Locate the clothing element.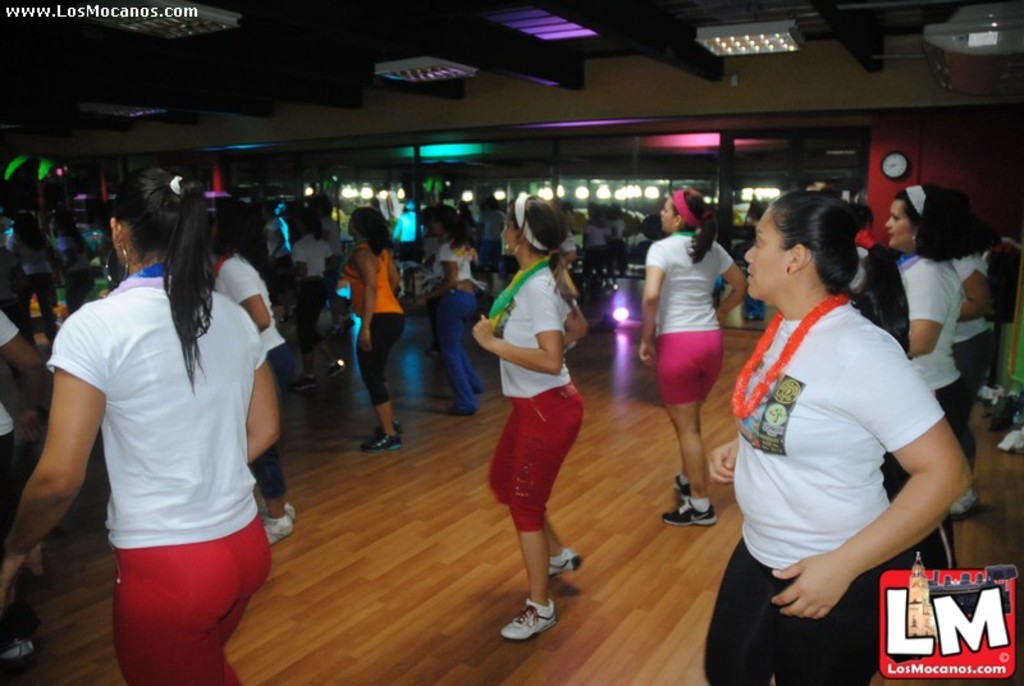
Element bbox: bbox=(703, 297, 945, 685).
